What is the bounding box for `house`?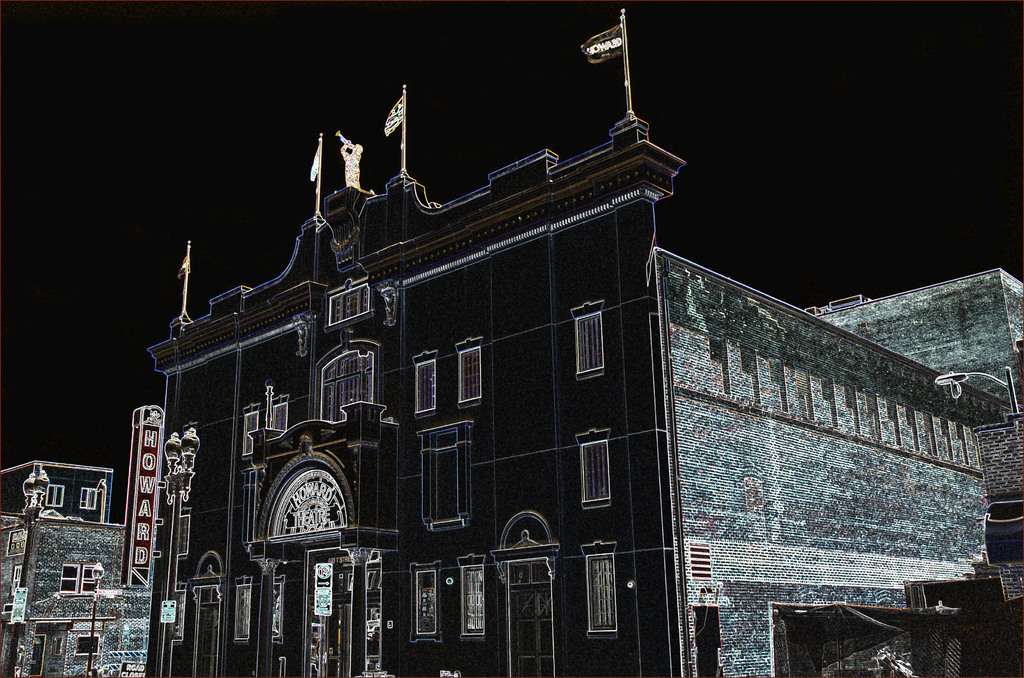
region(127, 111, 1023, 677).
